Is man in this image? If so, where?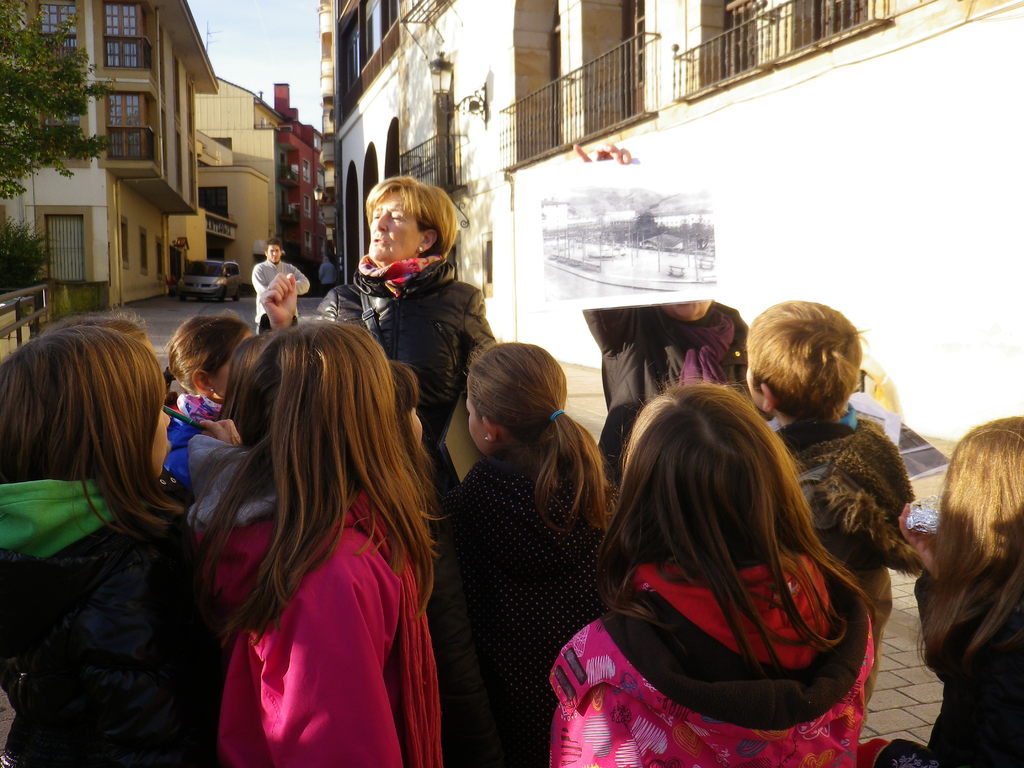
Yes, at [x1=568, y1=136, x2=753, y2=468].
